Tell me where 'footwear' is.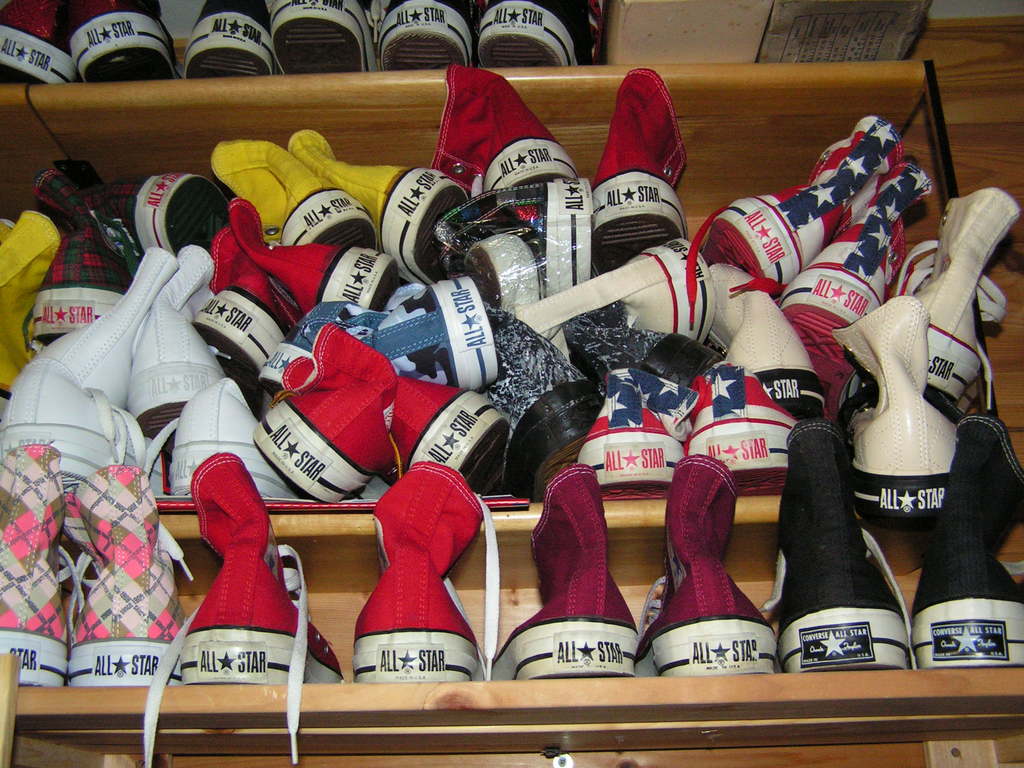
'footwear' is at select_region(93, 165, 225, 273).
